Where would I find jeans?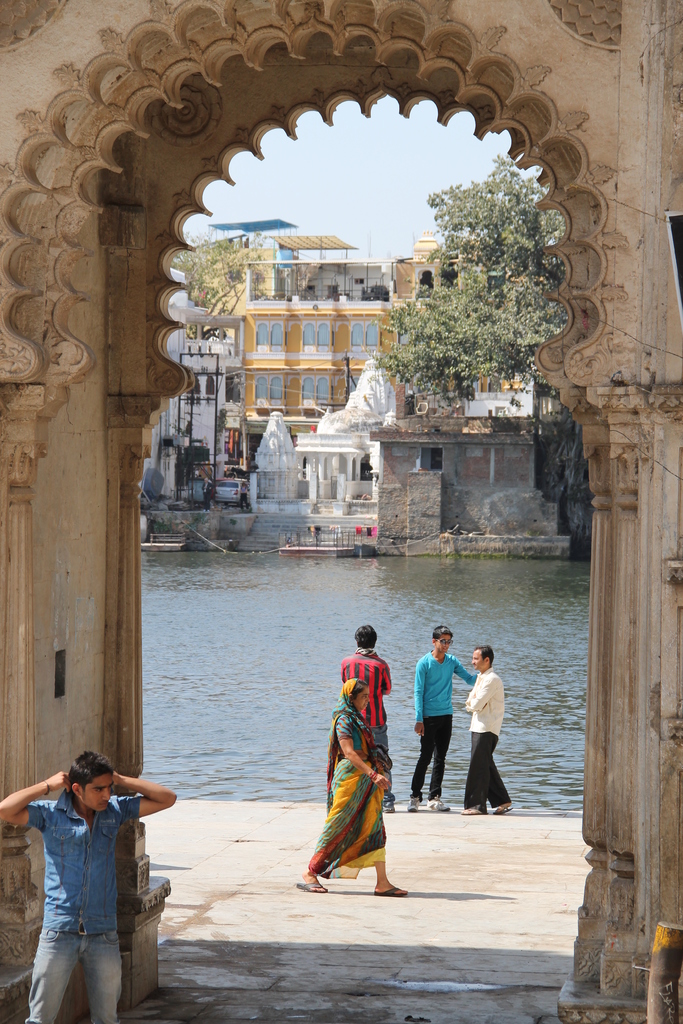
At locate(413, 714, 455, 802).
